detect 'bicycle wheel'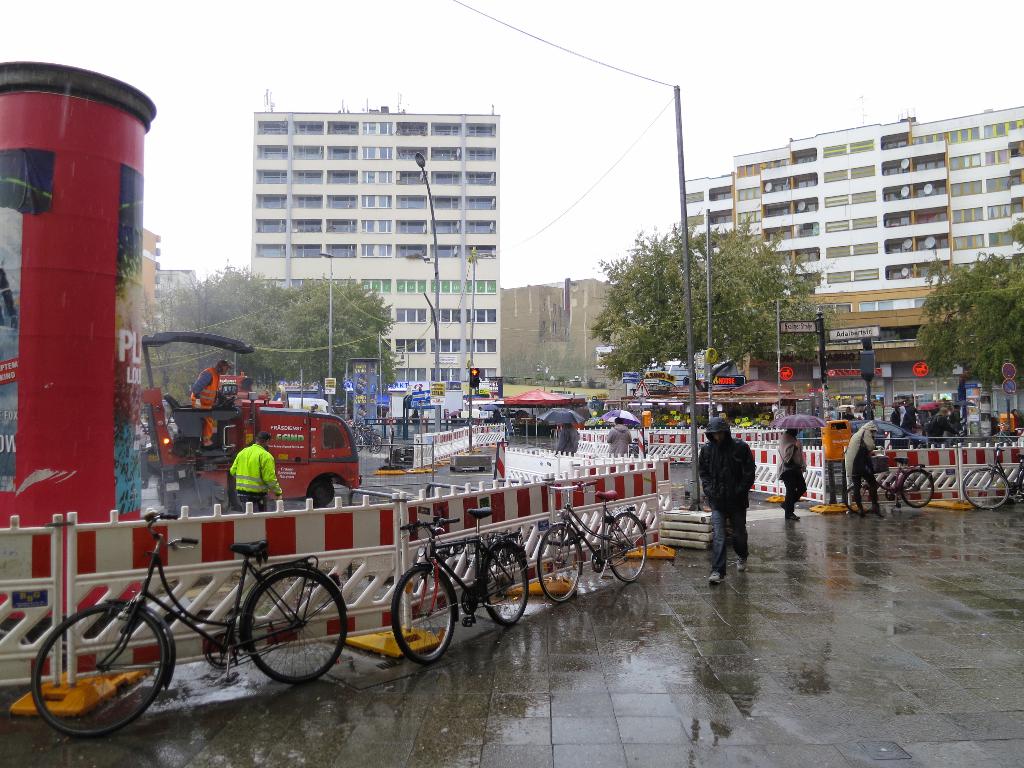
[239, 568, 348, 683]
